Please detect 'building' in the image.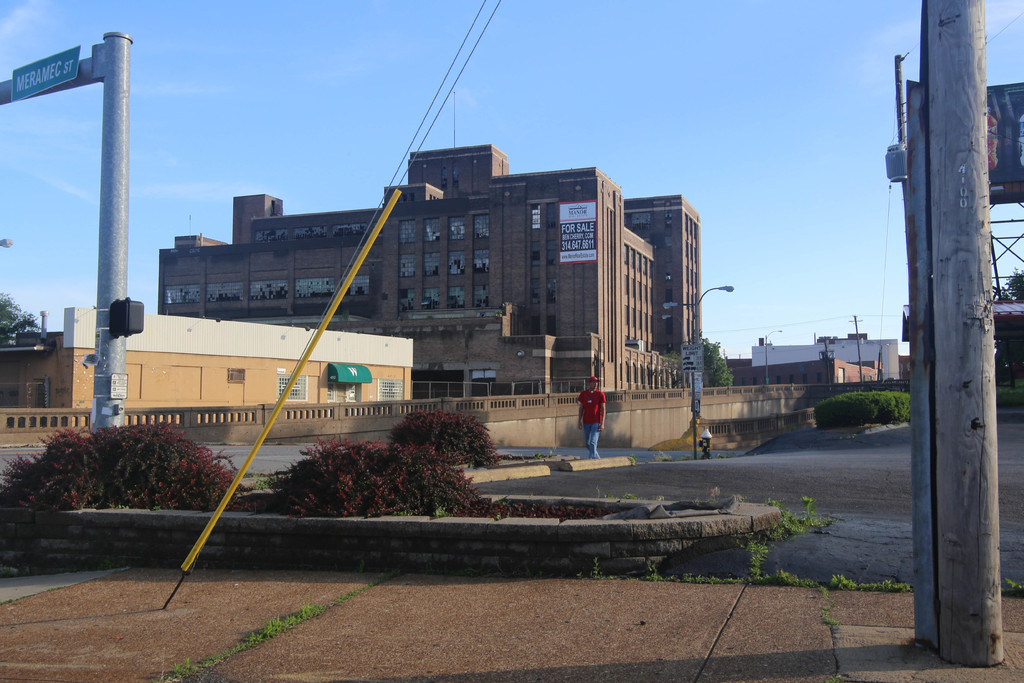
(751, 329, 897, 378).
